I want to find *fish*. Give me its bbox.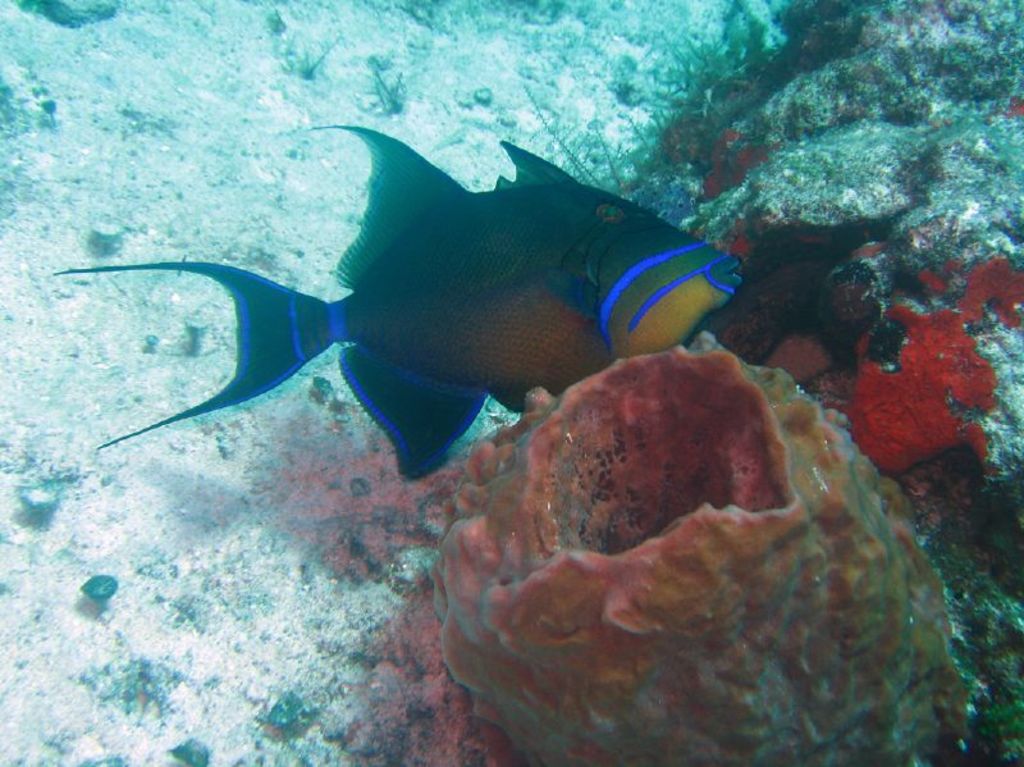
{"left": 67, "top": 106, "right": 760, "bottom": 476}.
